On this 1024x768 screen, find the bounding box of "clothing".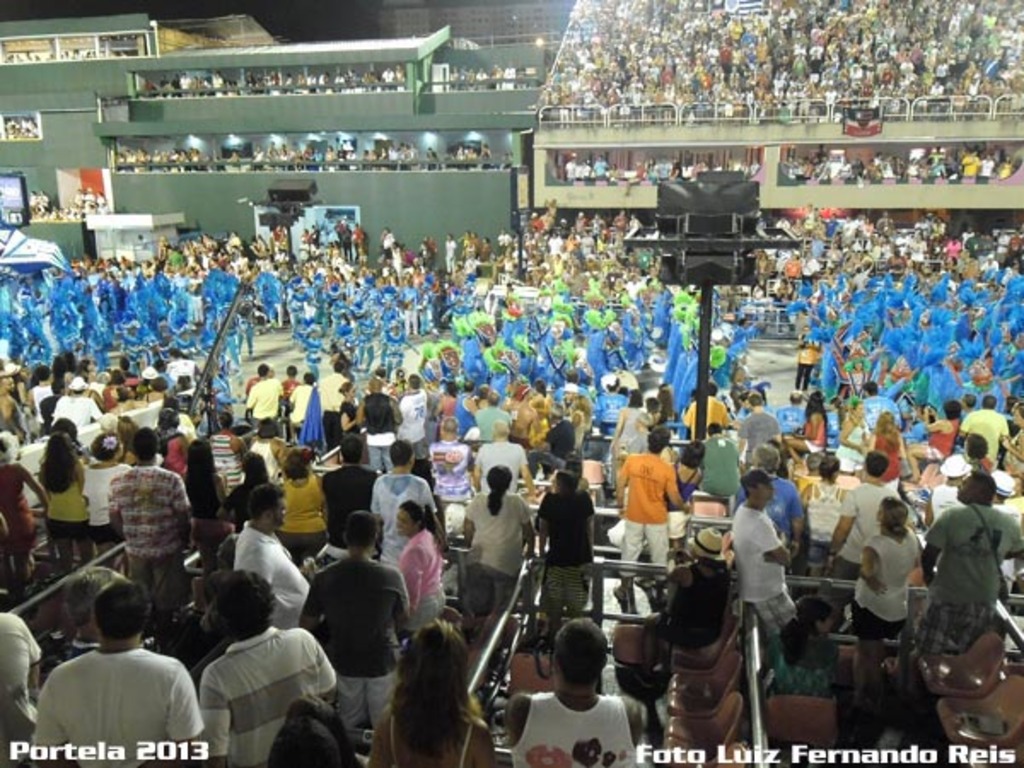
Bounding box: 119,463,186,611.
